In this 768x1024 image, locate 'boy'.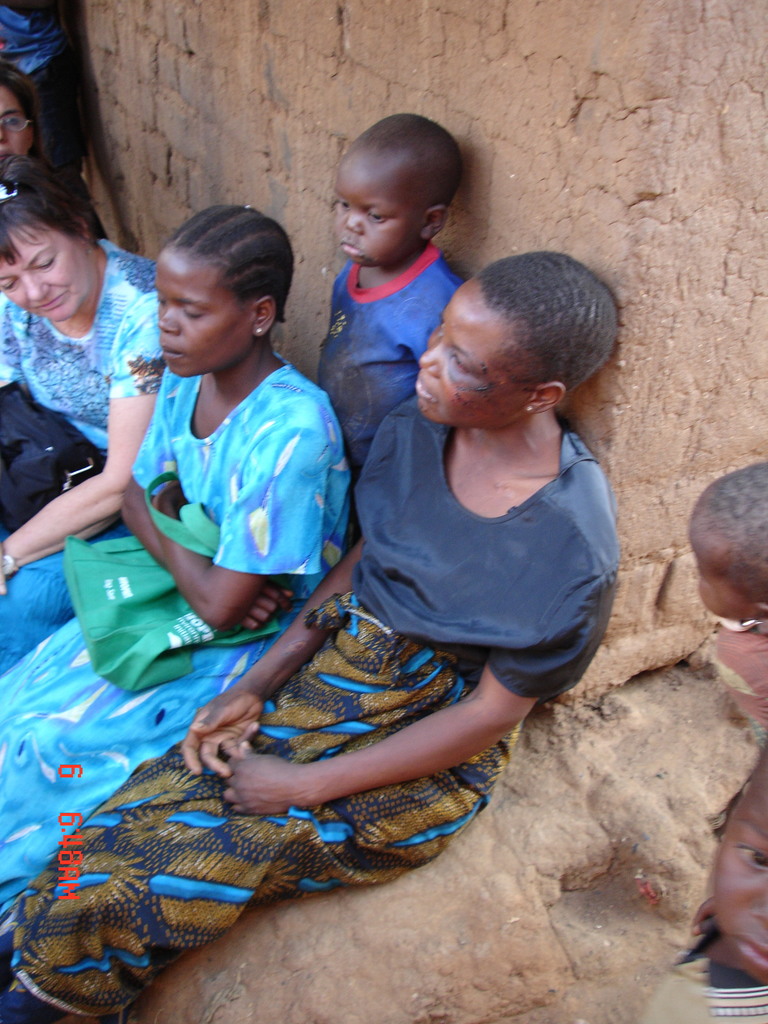
Bounding box: bbox=[698, 740, 767, 1023].
